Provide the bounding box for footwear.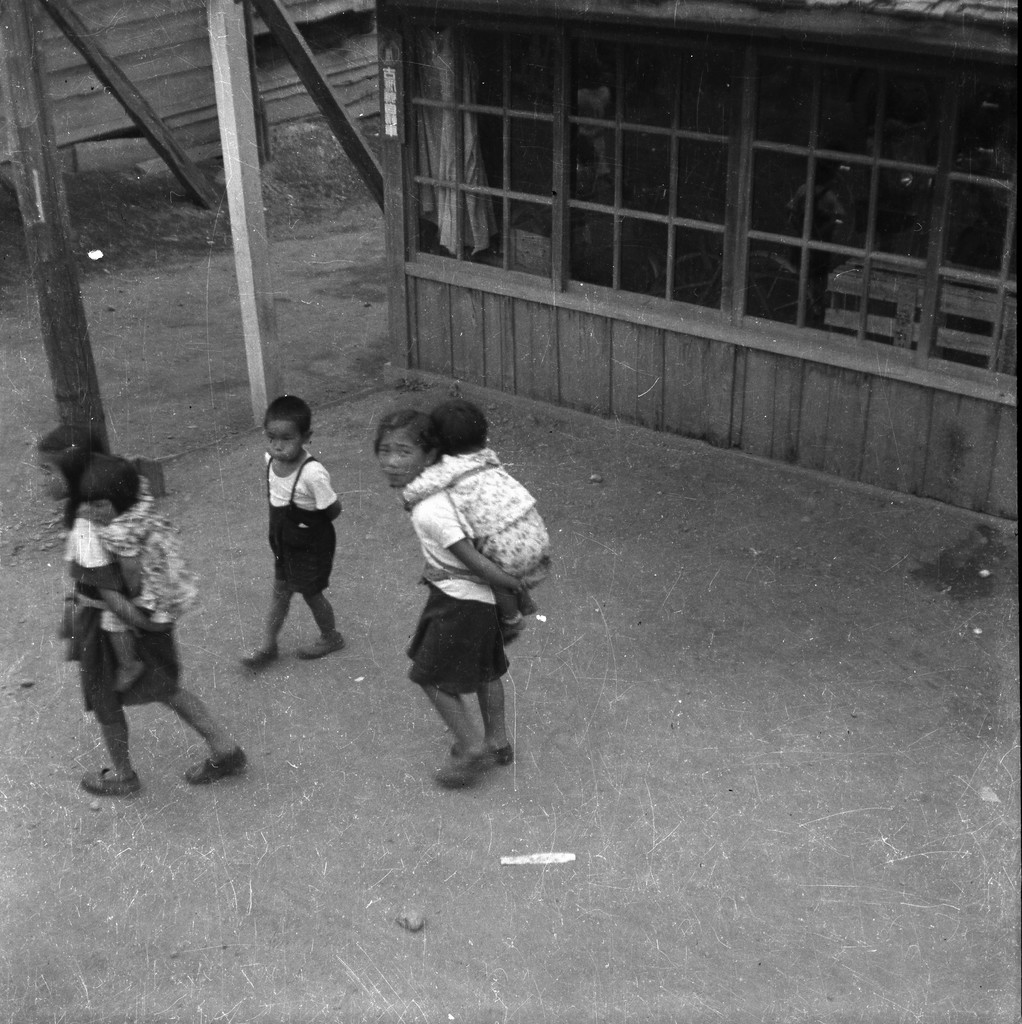
bbox=[491, 743, 512, 764].
